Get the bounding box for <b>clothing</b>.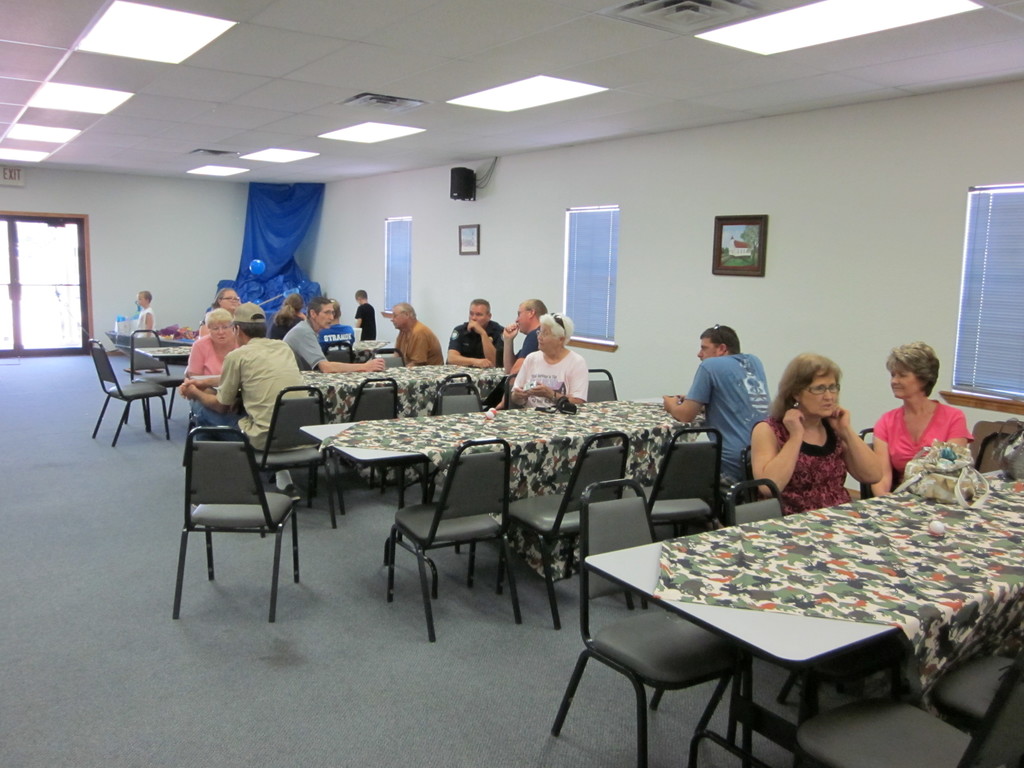
[left=448, top=319, right=511, bottom=365].
